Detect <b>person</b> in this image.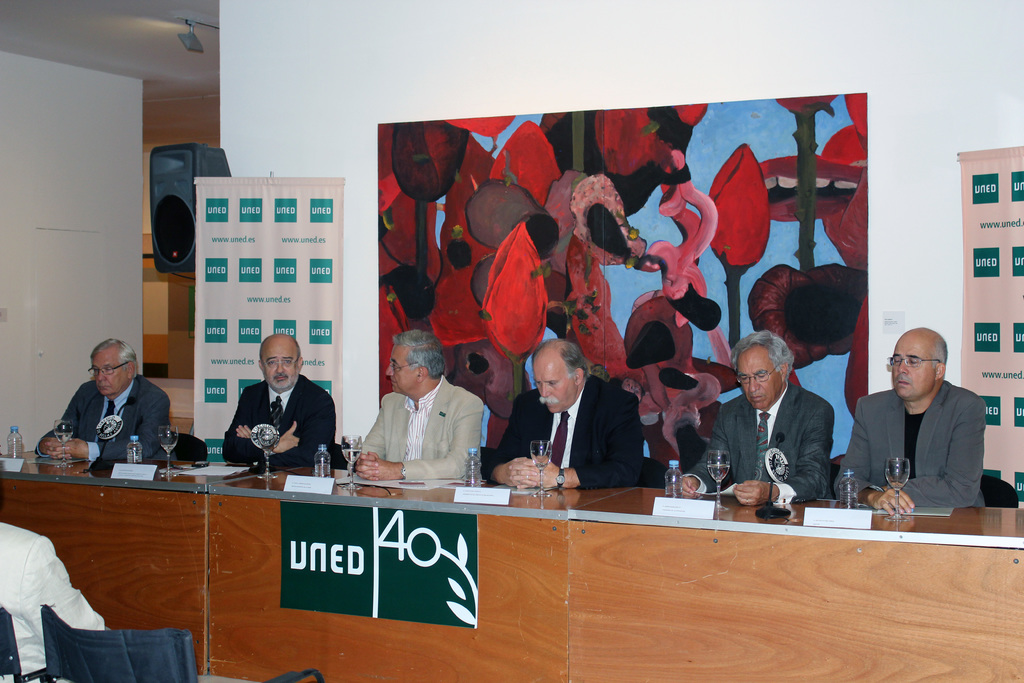
Detection: 833,328,989,514.
